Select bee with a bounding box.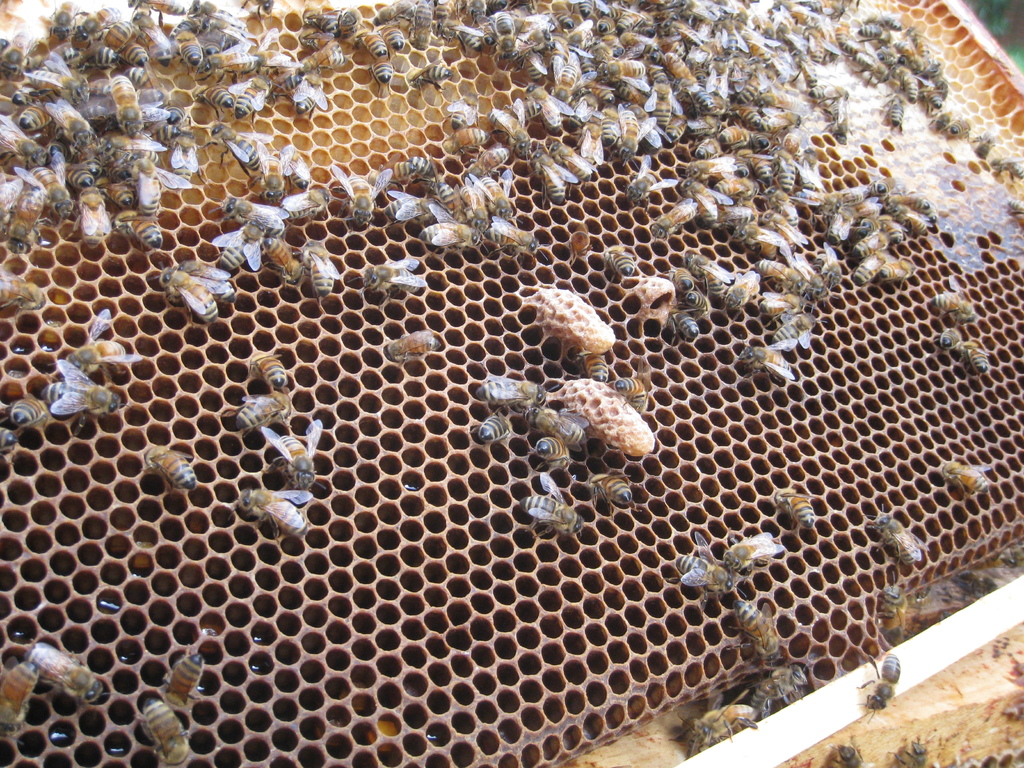
[left=667, top=535, right=736, bottom=600].
